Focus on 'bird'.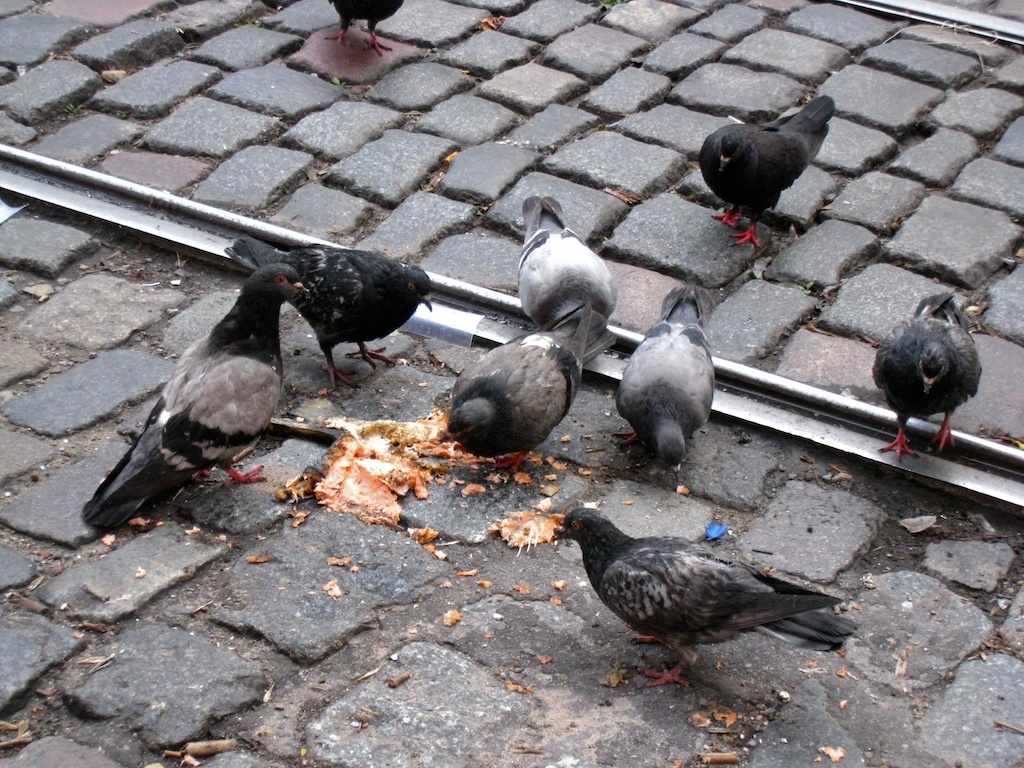
Focused at 443 301 614 476.
